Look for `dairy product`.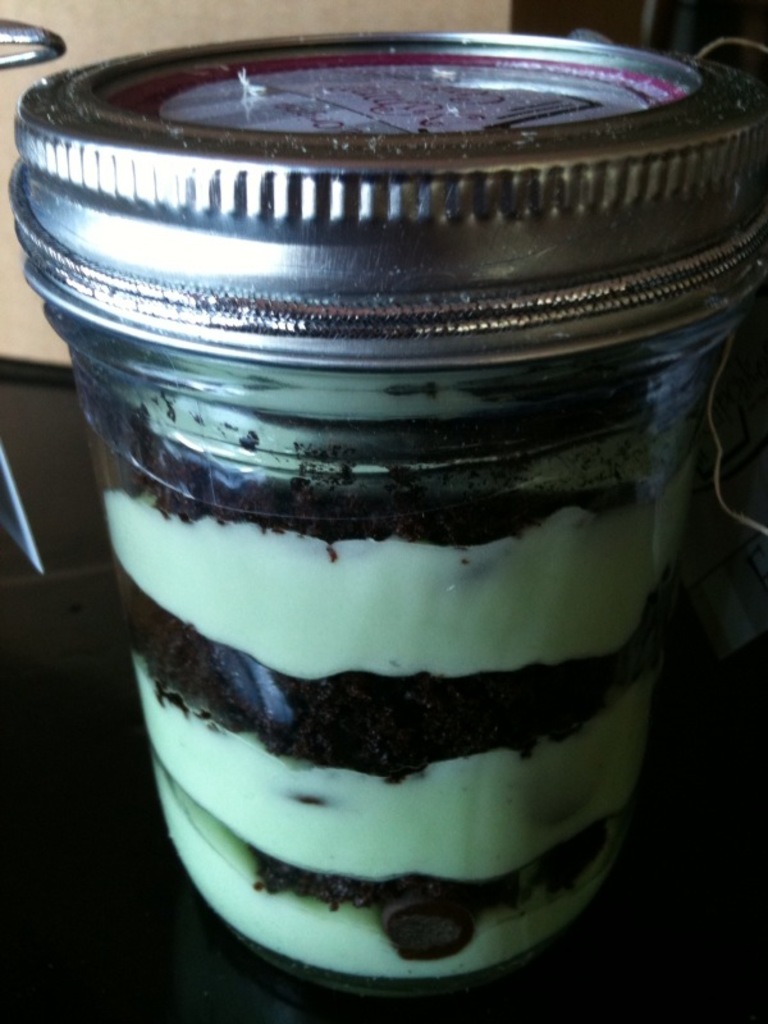
Found: region(109, 379, 691, 992).
